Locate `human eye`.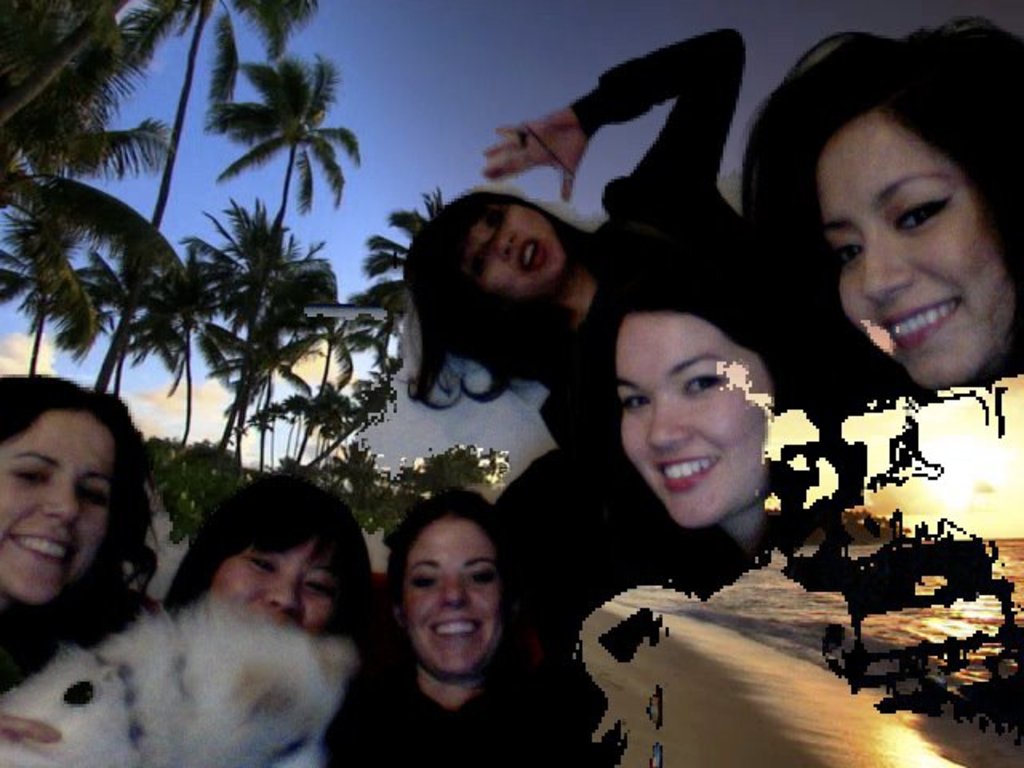
Bounding box: 614:390:656:419.
